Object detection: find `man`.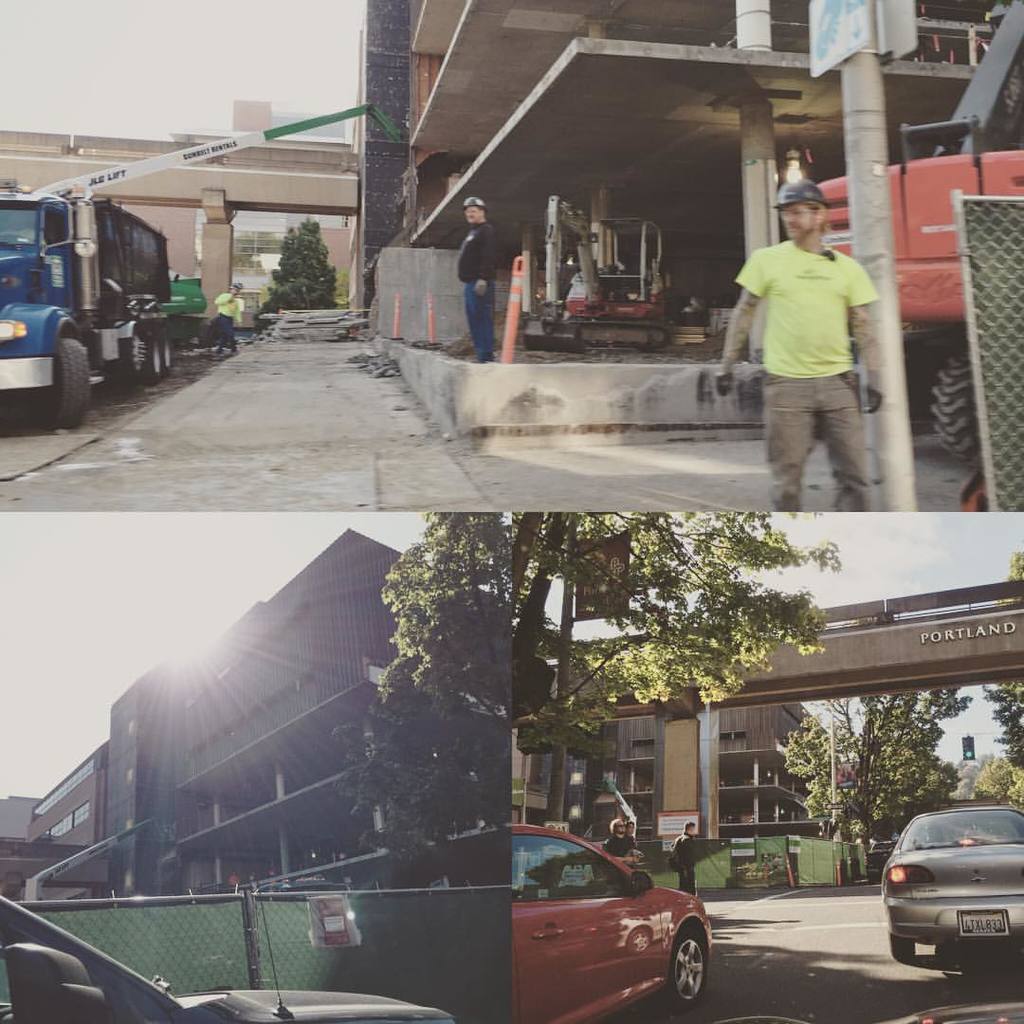
(201, 285, 242, 363).
